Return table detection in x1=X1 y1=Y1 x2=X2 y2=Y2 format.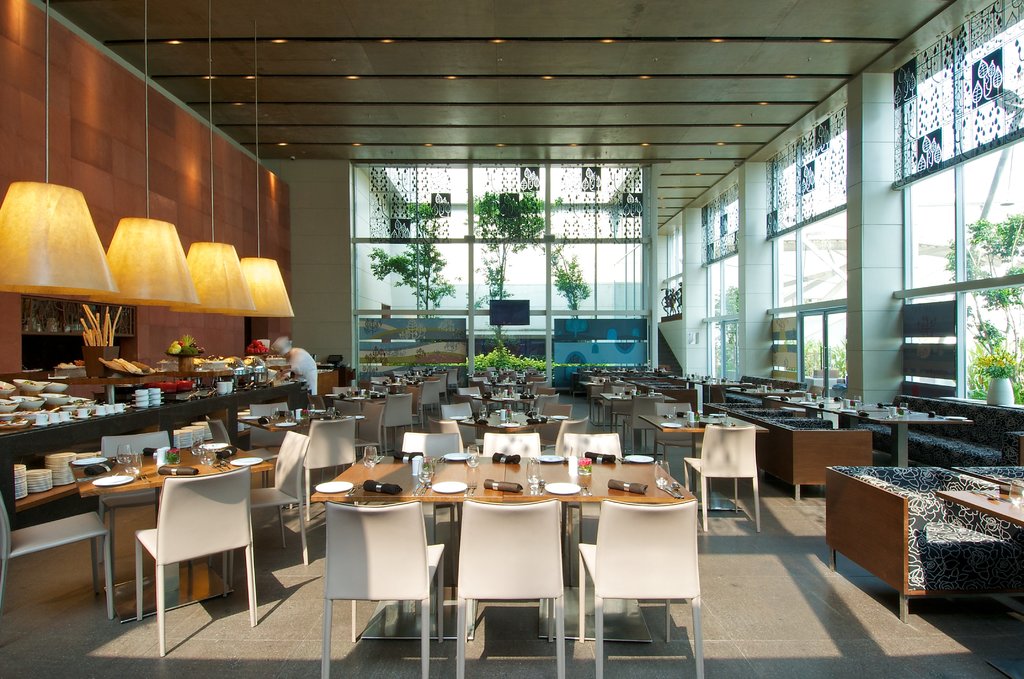
x1=241 y1=413 x2=364 y2=429.
